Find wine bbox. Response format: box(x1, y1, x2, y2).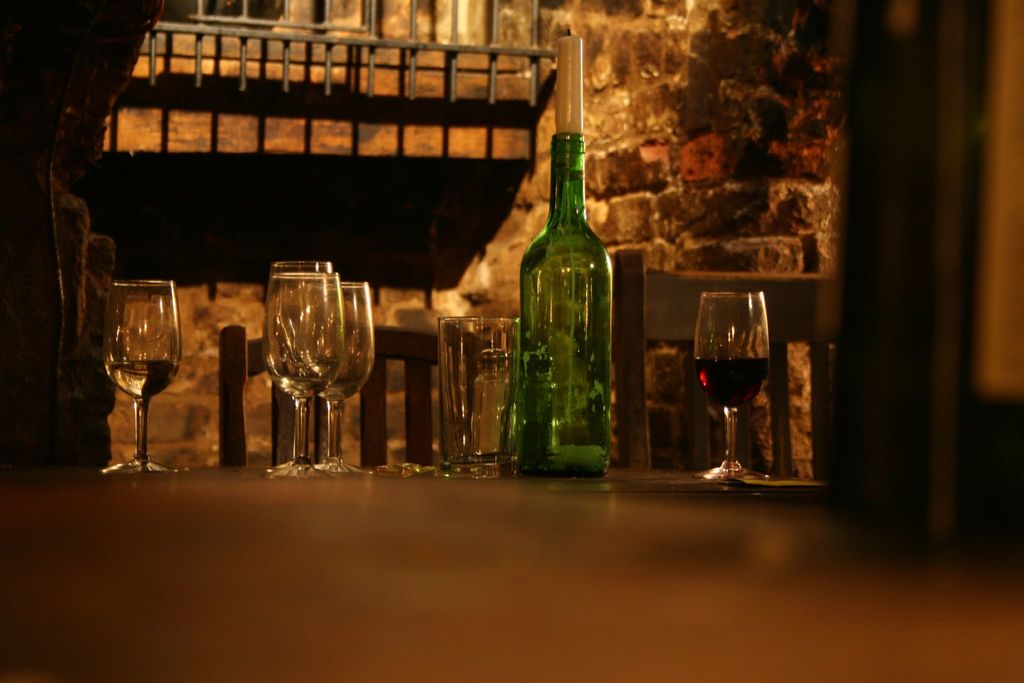
box(106, 362, 176, 400).
